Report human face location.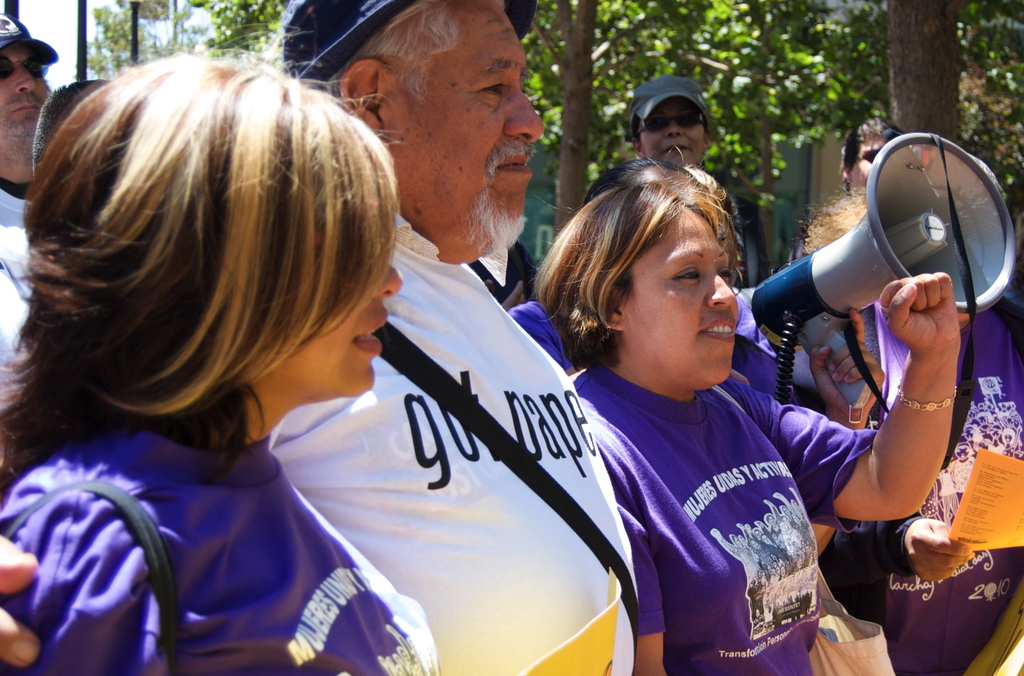
Report: crop(384, 0, 542, 249).
